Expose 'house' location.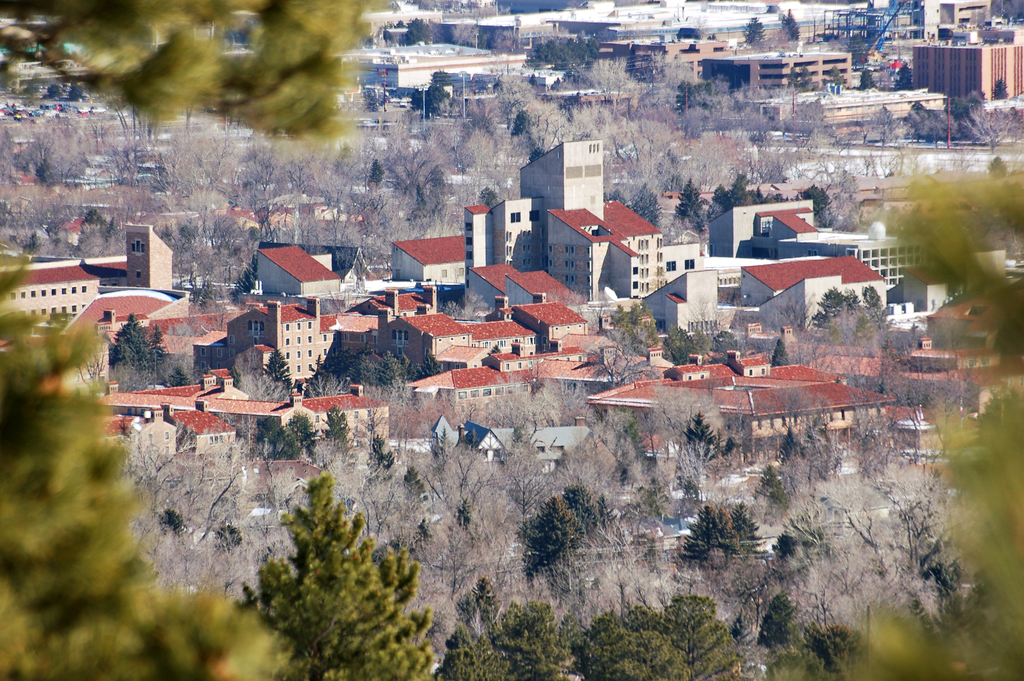
Exposed at 920, 38, 1021, 101.
